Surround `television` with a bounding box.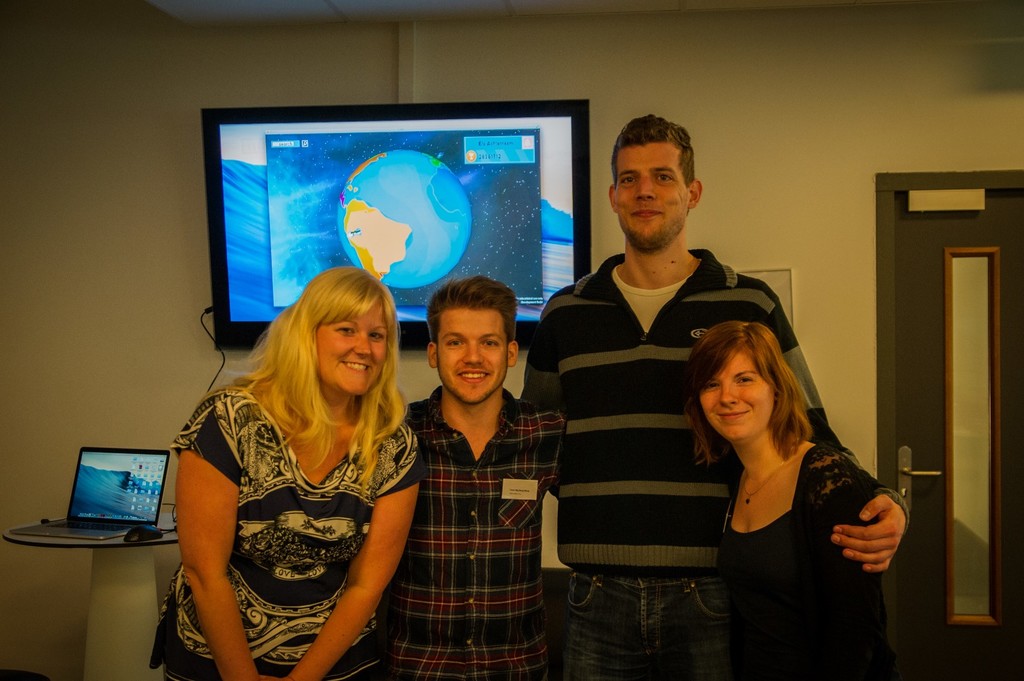
(x1=192, y1=103, x2=600, y2=358).
